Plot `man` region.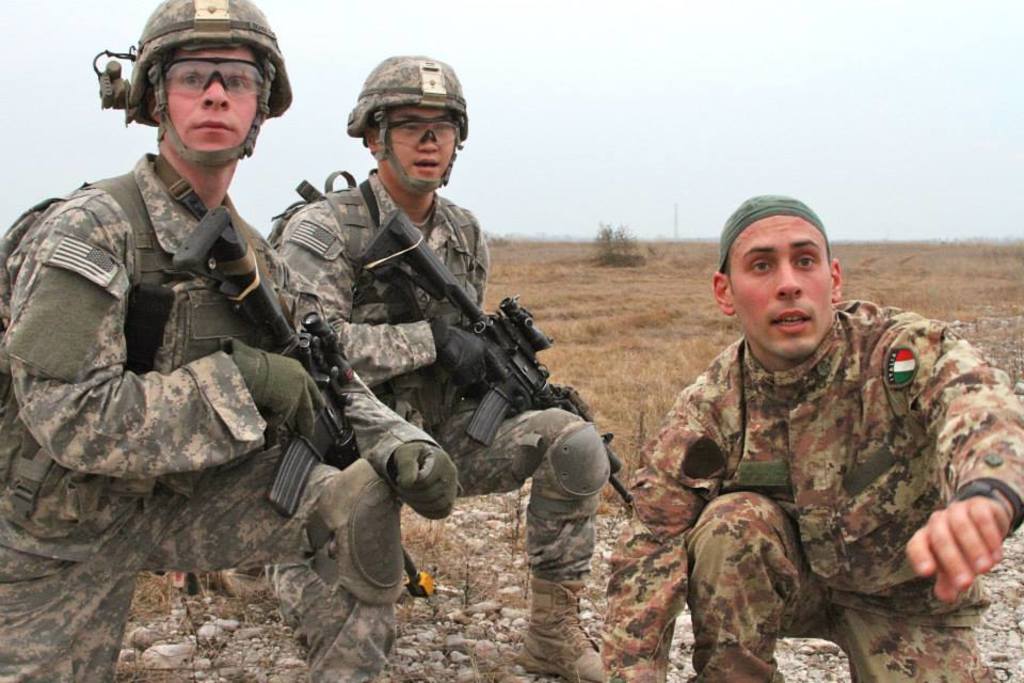
Plotted at x1=275 y1=52 x2=614 y2=682.
